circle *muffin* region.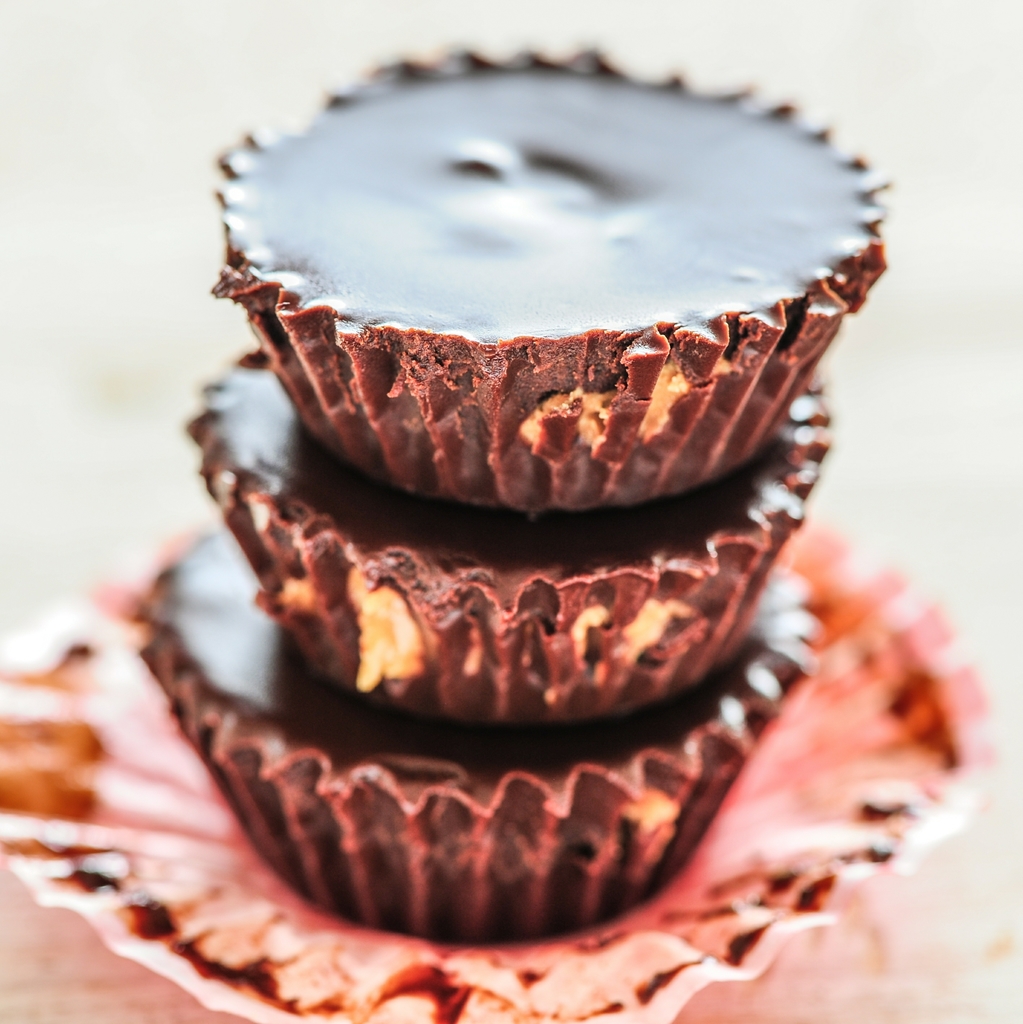
Region: (127,545,826,952).
